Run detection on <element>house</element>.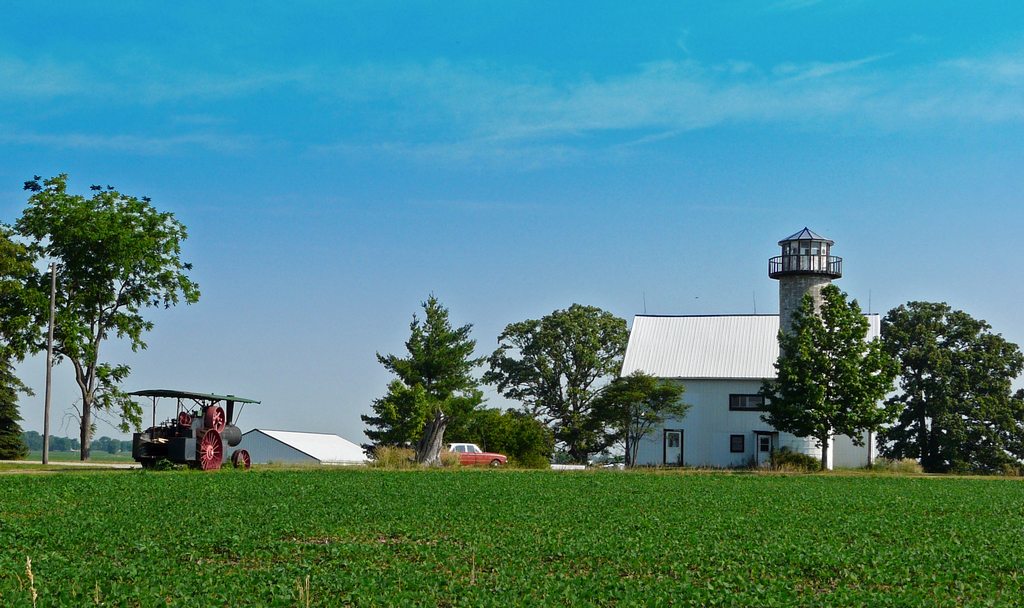
Result: [620,314,883,467].
